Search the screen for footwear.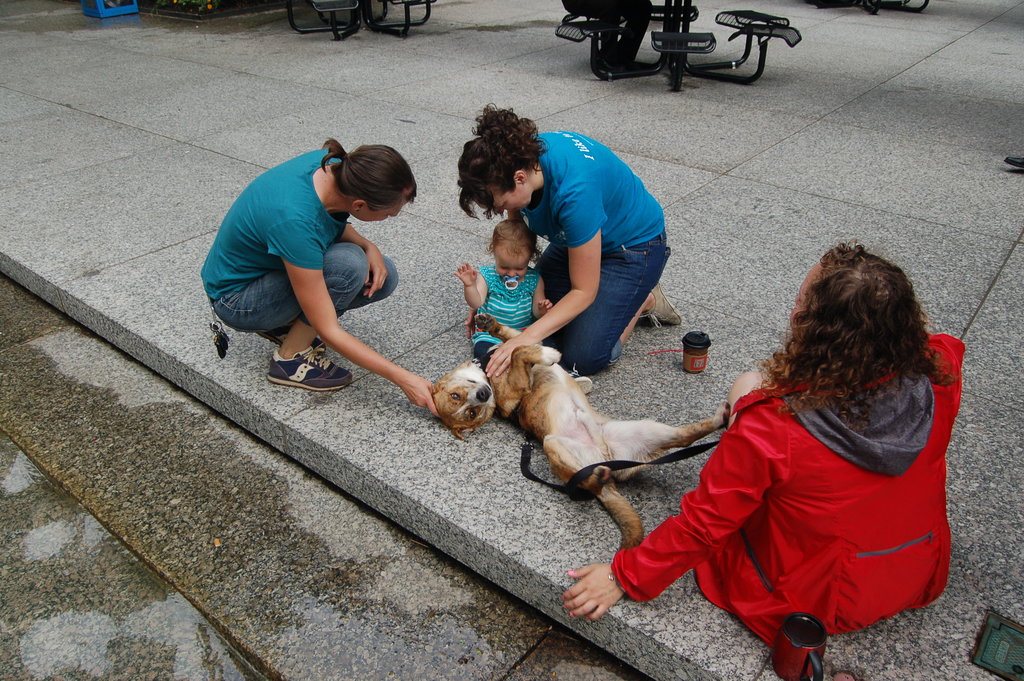
Found at [262, 346, 339, 406].
